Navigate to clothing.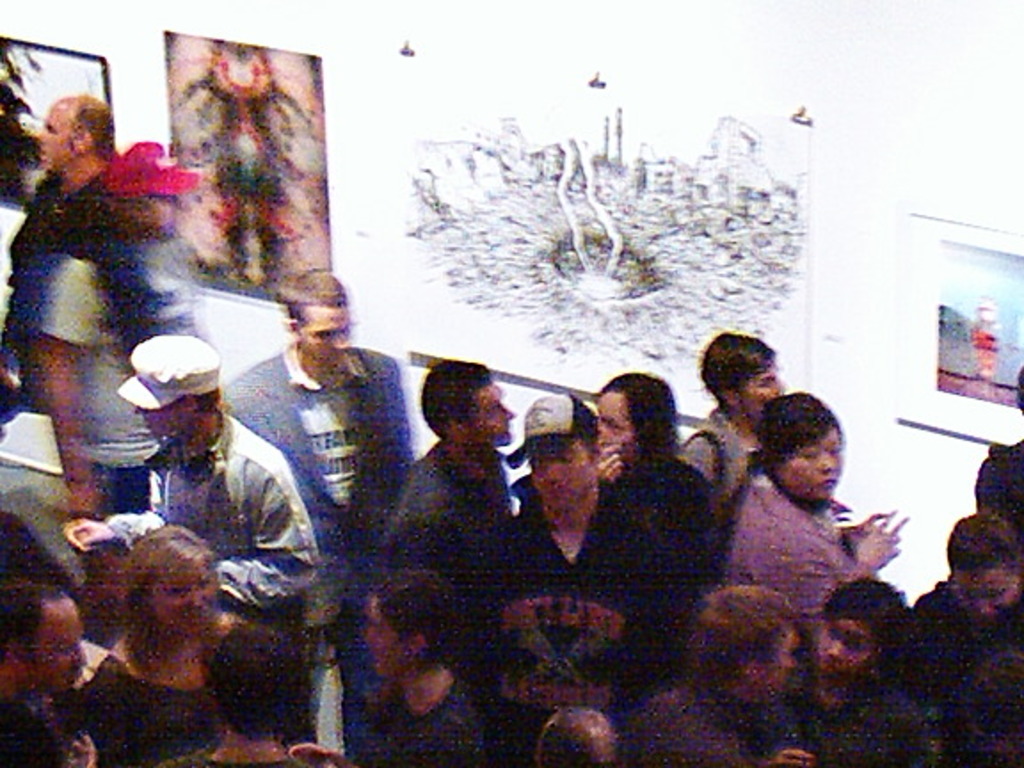
Navigation target: l=805, t=668, r=948, b=766.
